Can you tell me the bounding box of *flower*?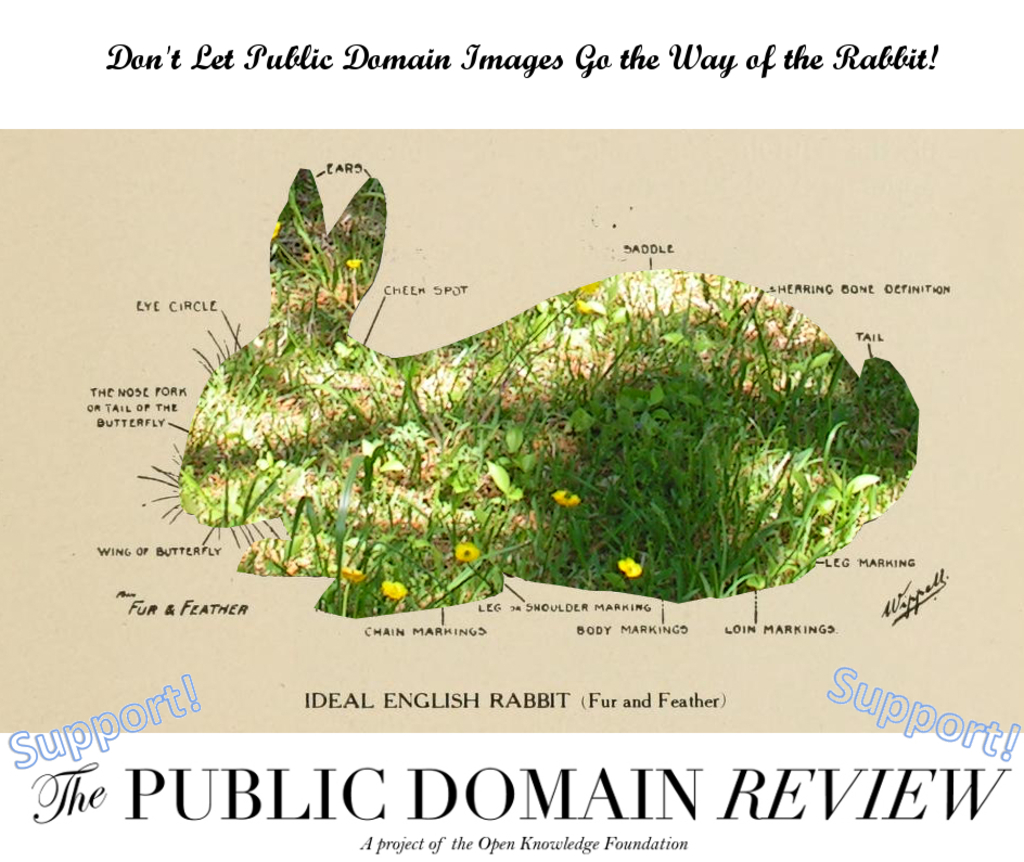
340/563/368/588.
